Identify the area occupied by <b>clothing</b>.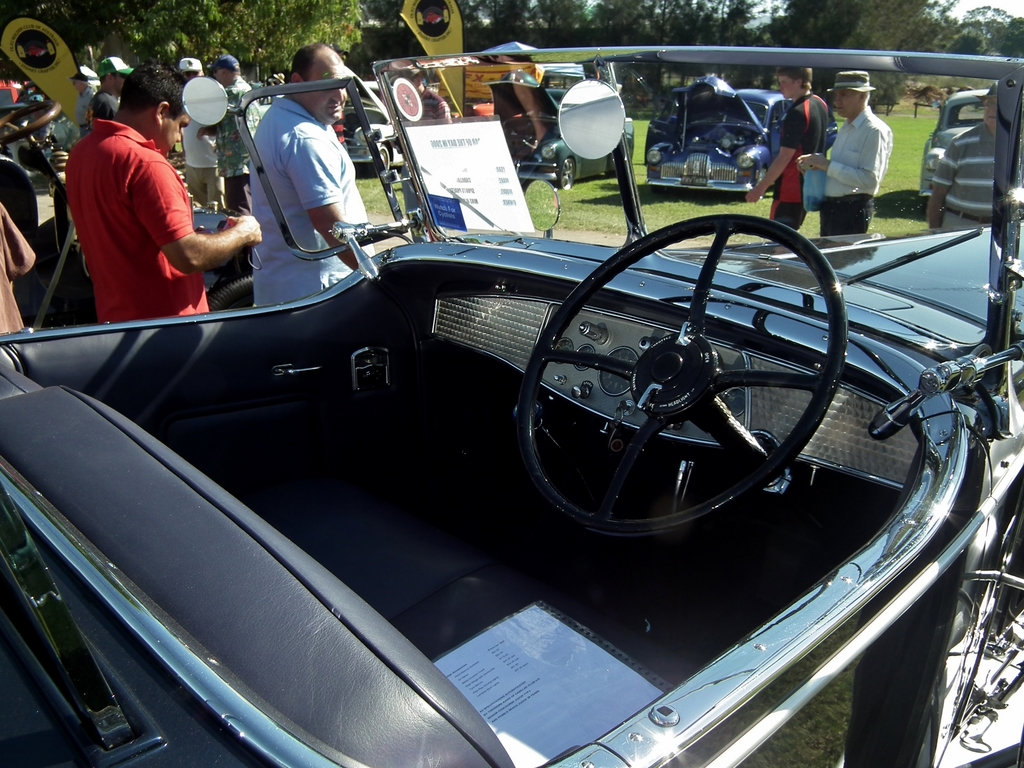
Area: left=247, top=89, right=388, bottom=310.
